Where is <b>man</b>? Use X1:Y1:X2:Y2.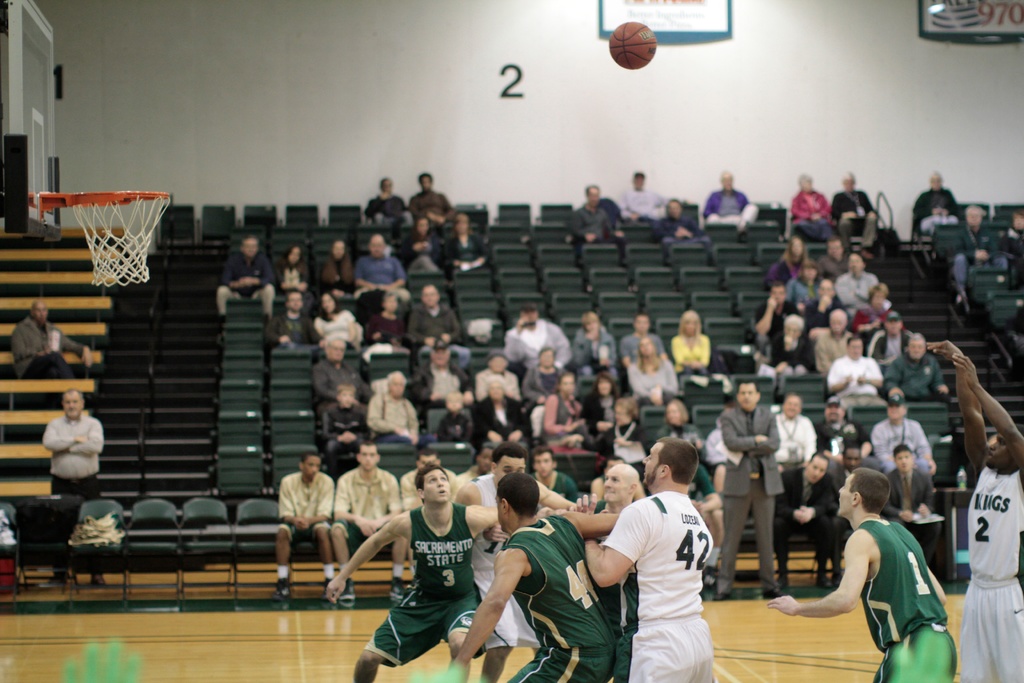
367:366:420:452.
